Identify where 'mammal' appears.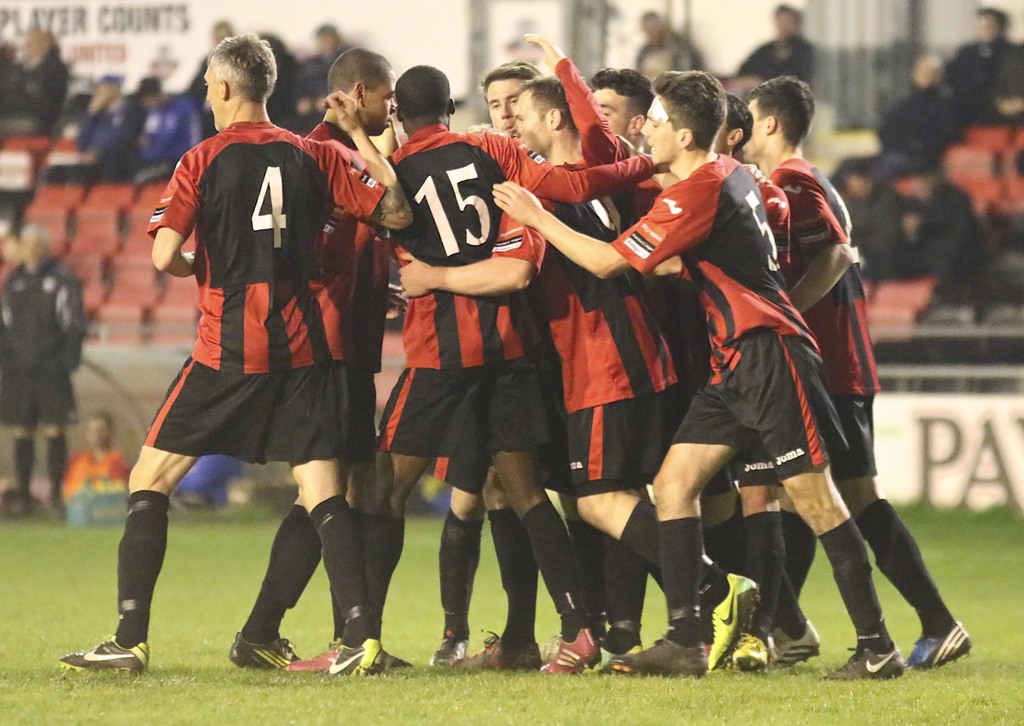
Appears at detection(225, 42, 399, 677).
